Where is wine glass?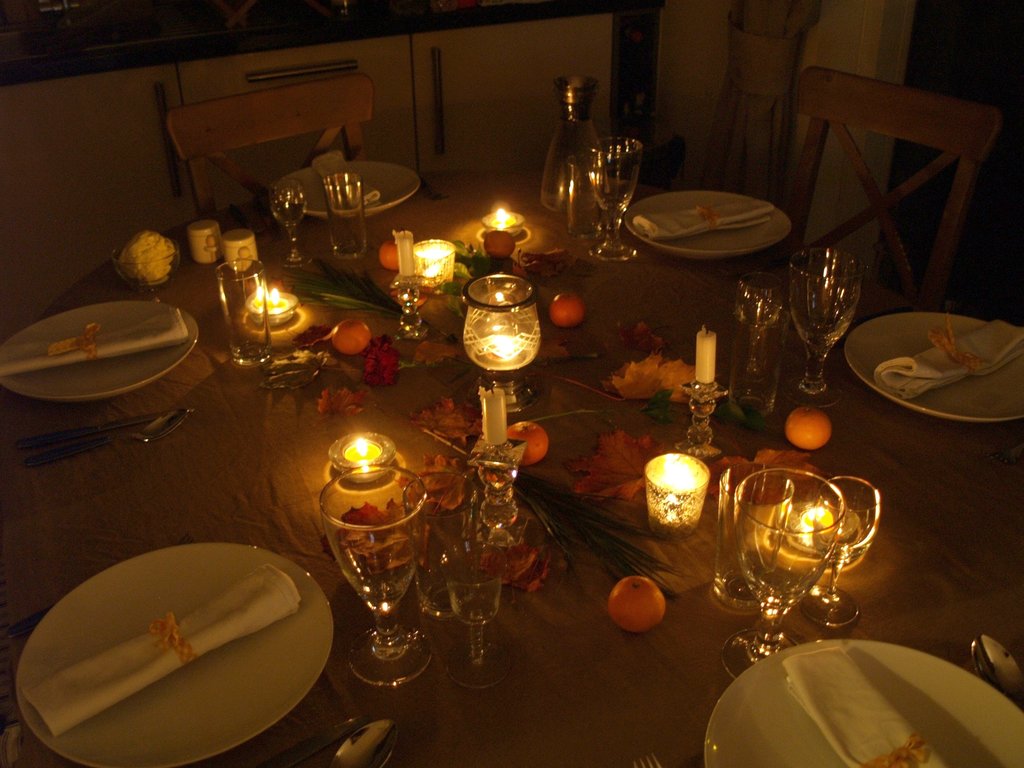
[323, 467, 423, 685].
